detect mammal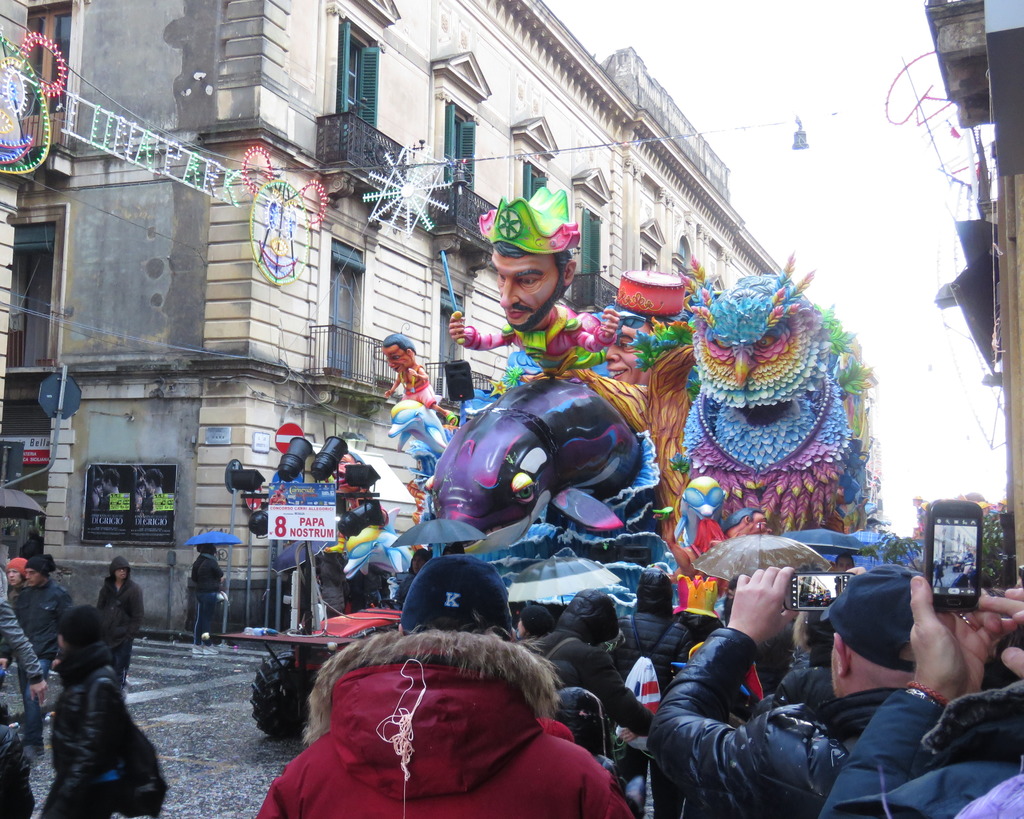
Rect(103, 556, 141, 694)
